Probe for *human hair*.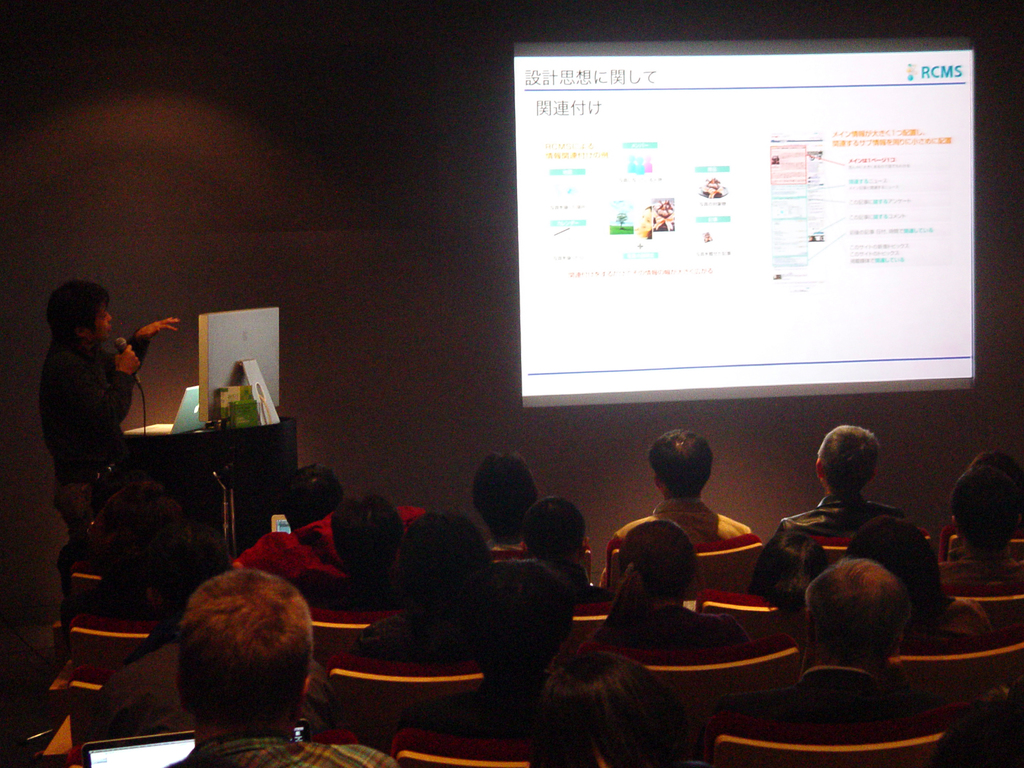
Probe result: BBox(525, 654, 685, 767).
